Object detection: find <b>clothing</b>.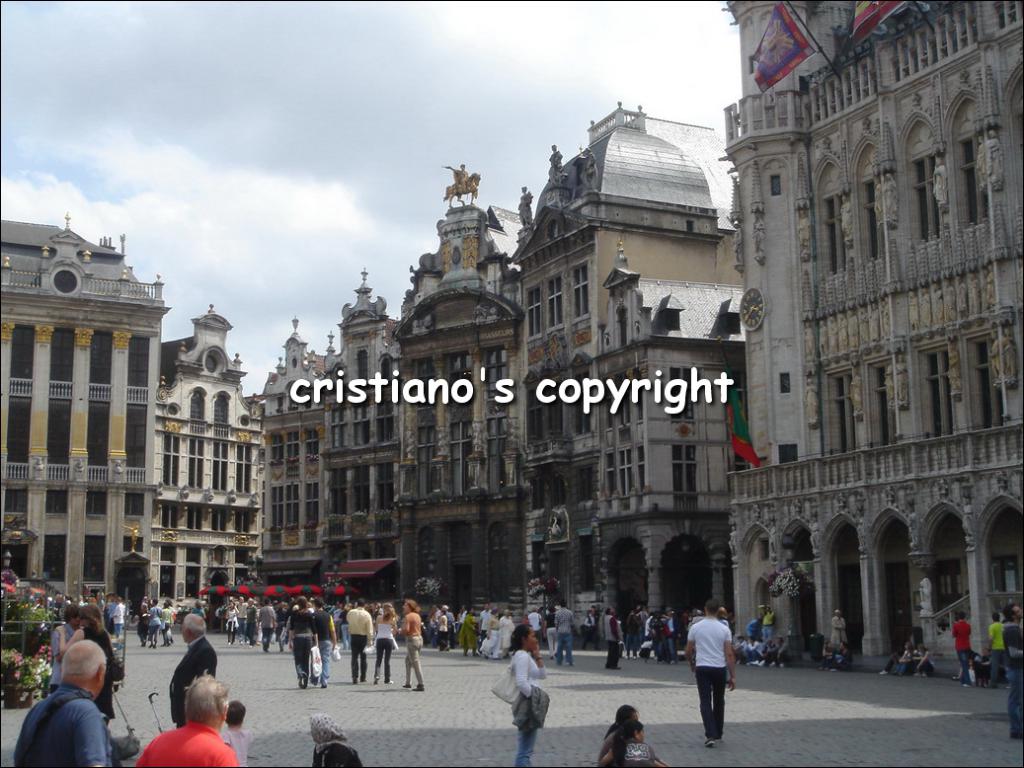
Rect(379, 620, 395, 679).
